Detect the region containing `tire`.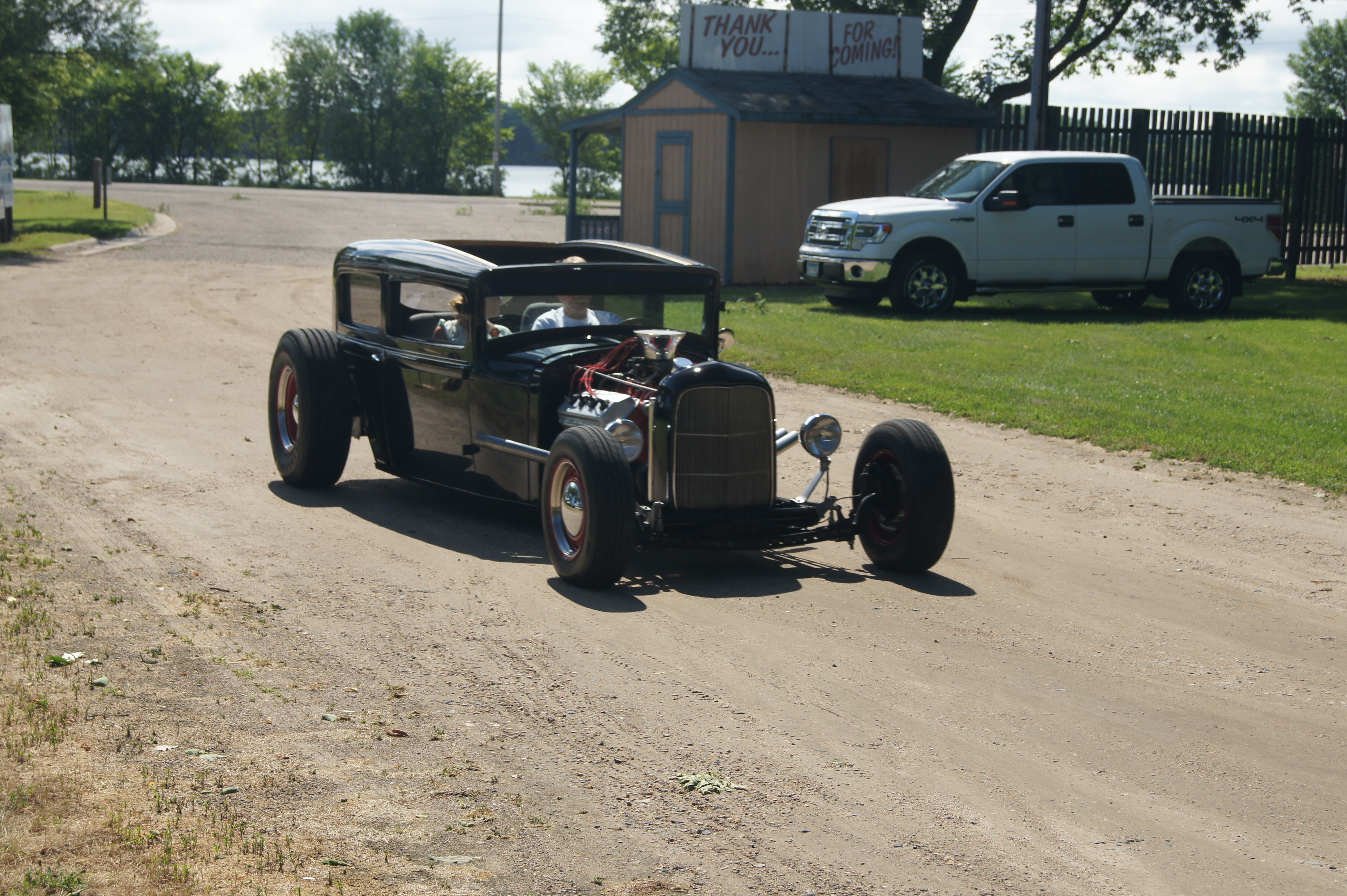
box(260, 72, 281, 92).
